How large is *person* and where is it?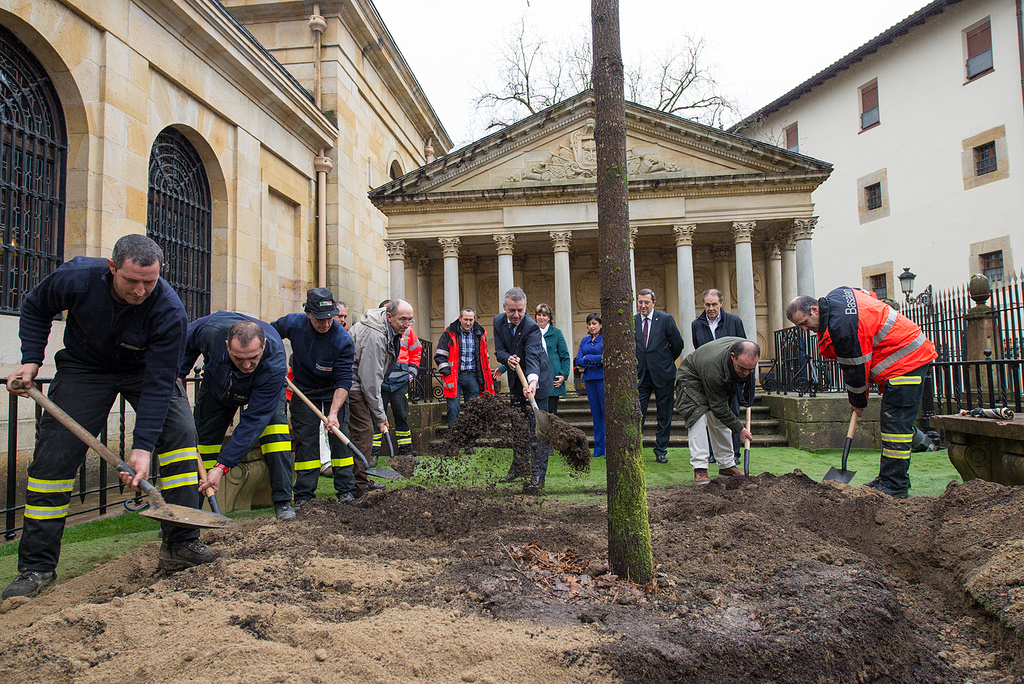
Bounding box: <box>672,335,764,489</box>.
